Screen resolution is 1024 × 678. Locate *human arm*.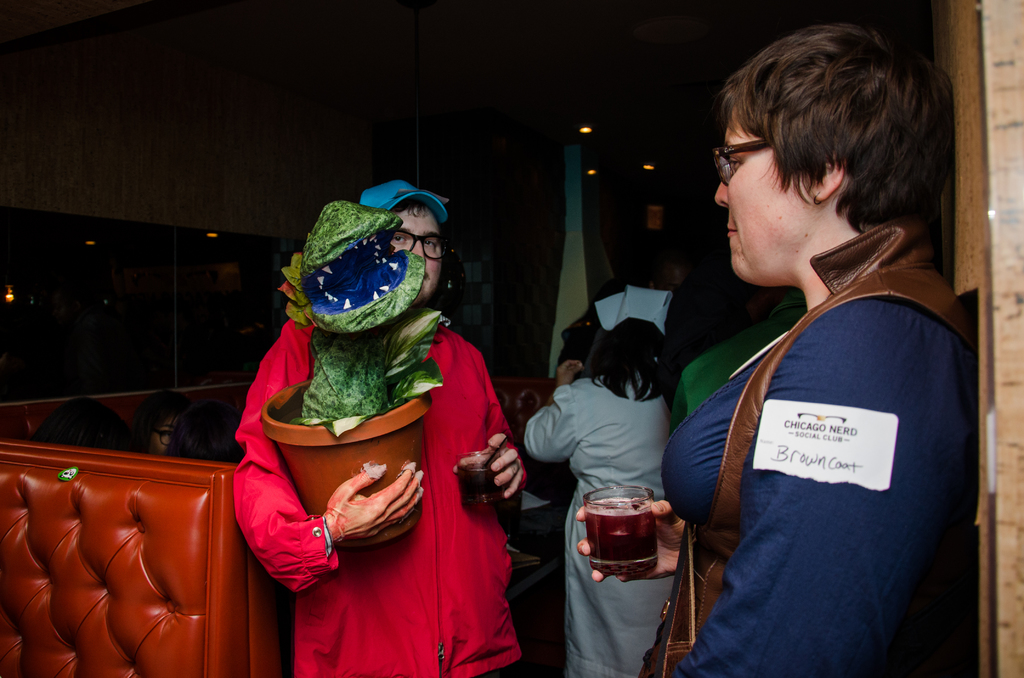
(left=667, top=296, right=949, bottom=648).
